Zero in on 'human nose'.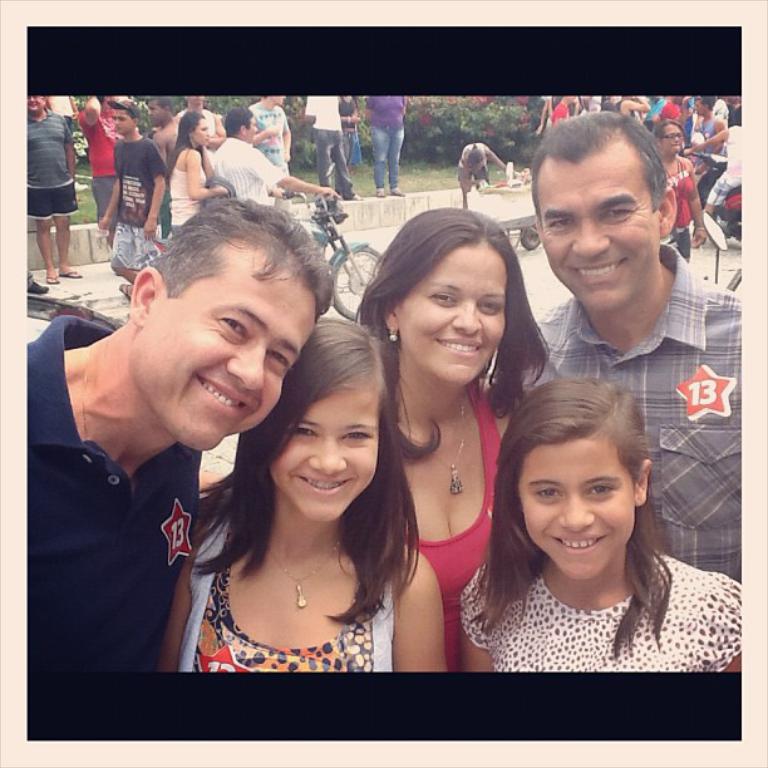
Zeroed in: (left=675, top=136, right=680, bottom=143).
